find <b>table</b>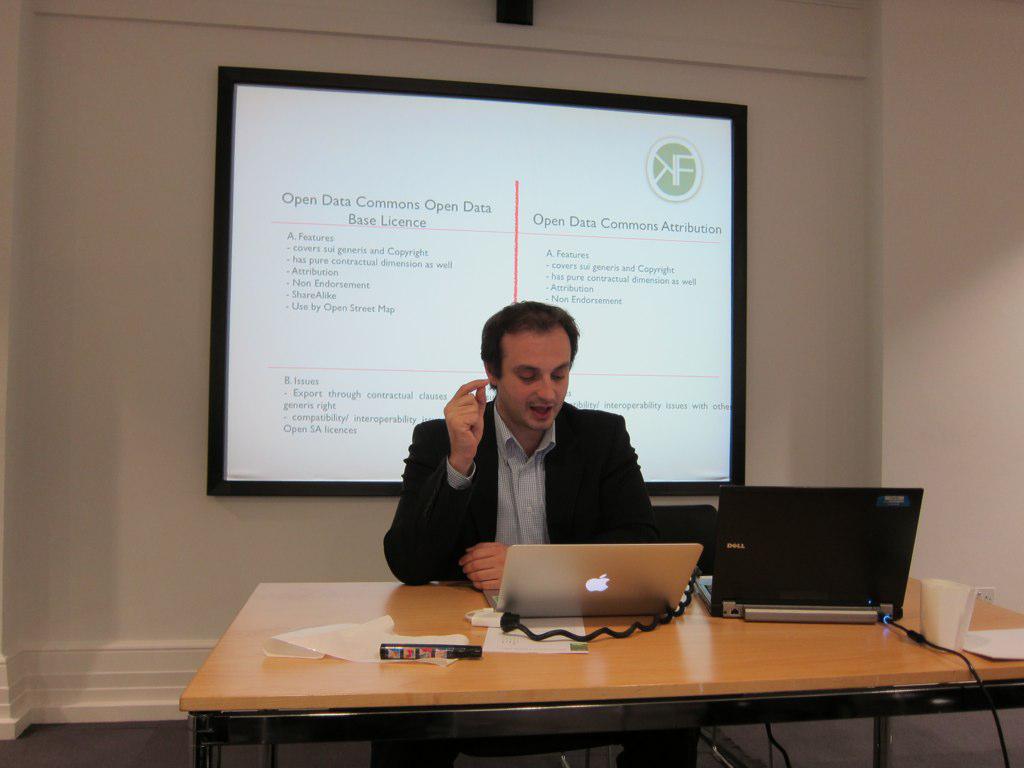
locate(176, 578, 1023, 767)
